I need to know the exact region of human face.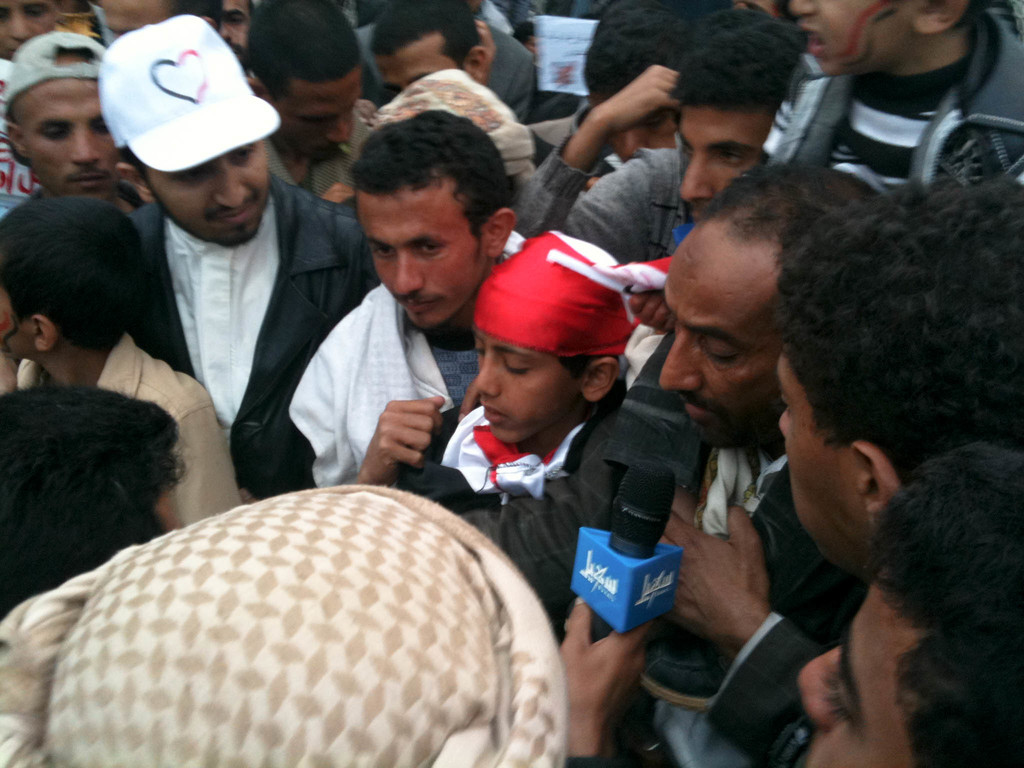
Region: {"left": 381, "top": 44, "right": 454, "bottom": 95}.
